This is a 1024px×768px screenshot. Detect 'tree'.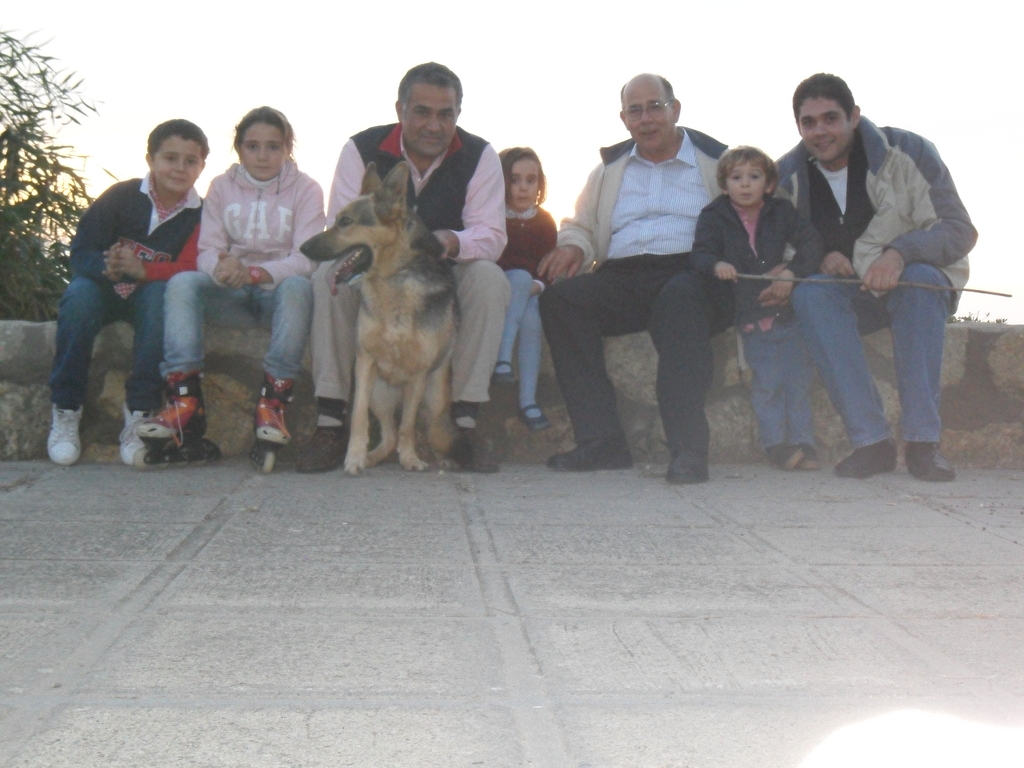
x1=0, y1=21, x2=122, y2=318.
